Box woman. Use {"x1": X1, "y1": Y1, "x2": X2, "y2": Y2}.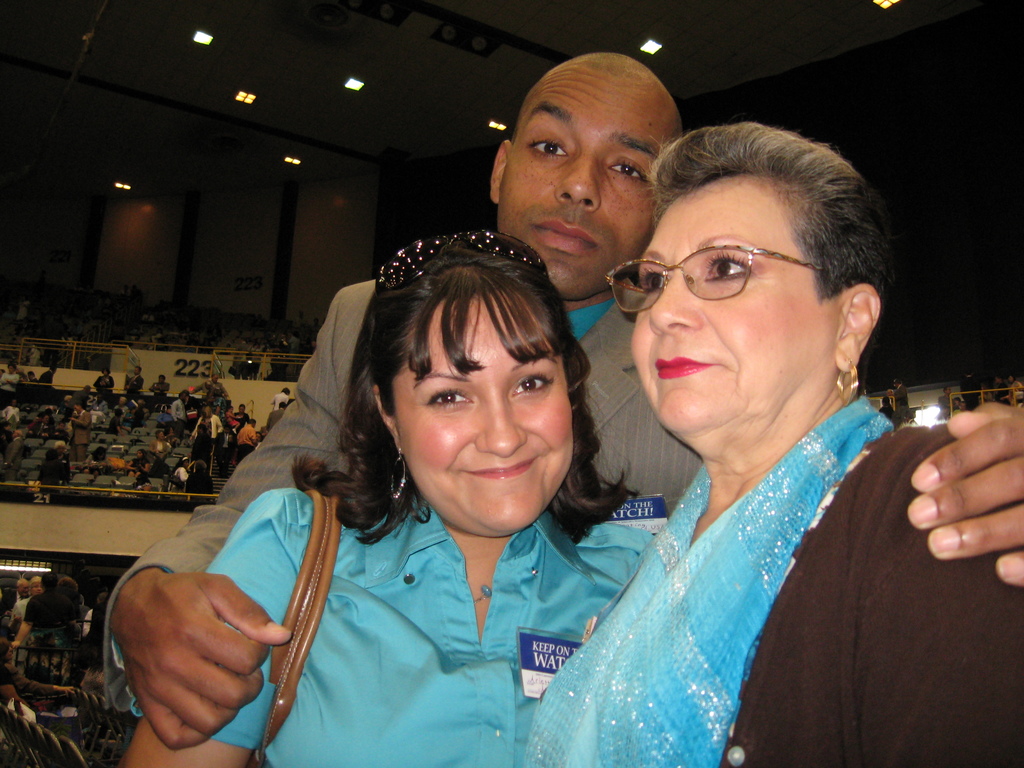
{"x1": 212, "y1": 388, "x2": 227, "y2": 426}.
